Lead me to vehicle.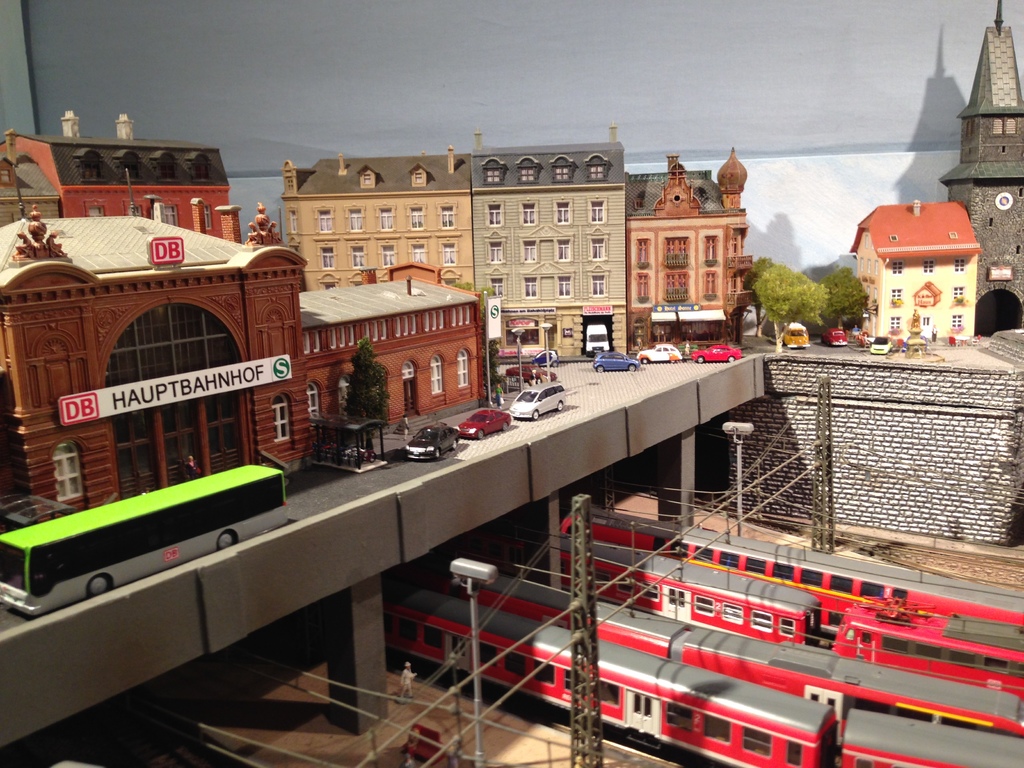
Lead to locate(454, 411, 513, 438).
